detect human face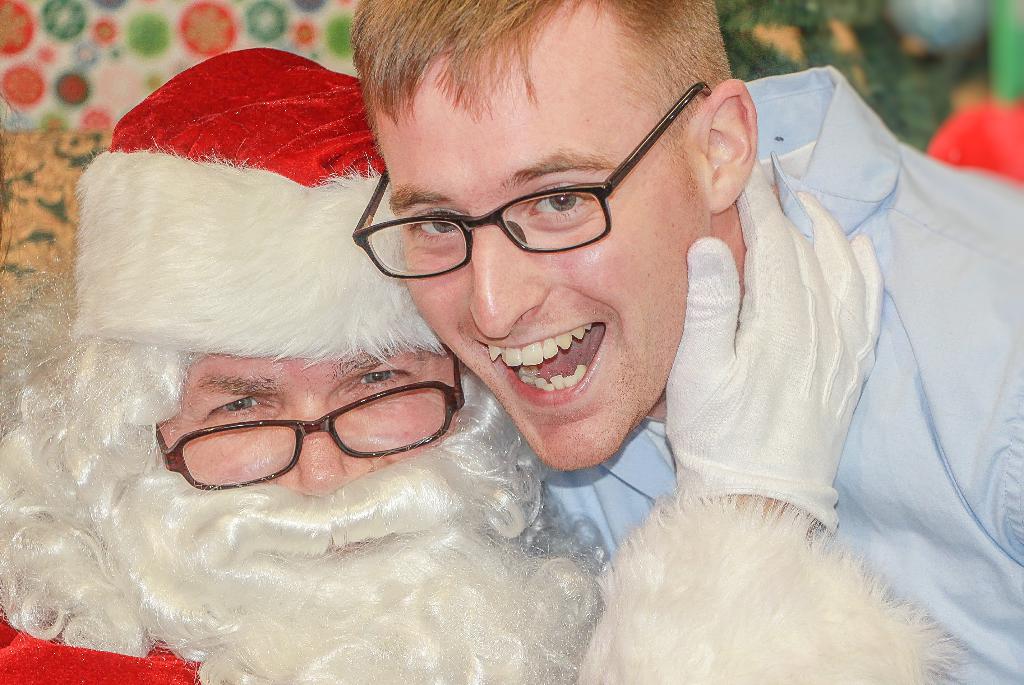
bbox(367, 28, 712, 468)
